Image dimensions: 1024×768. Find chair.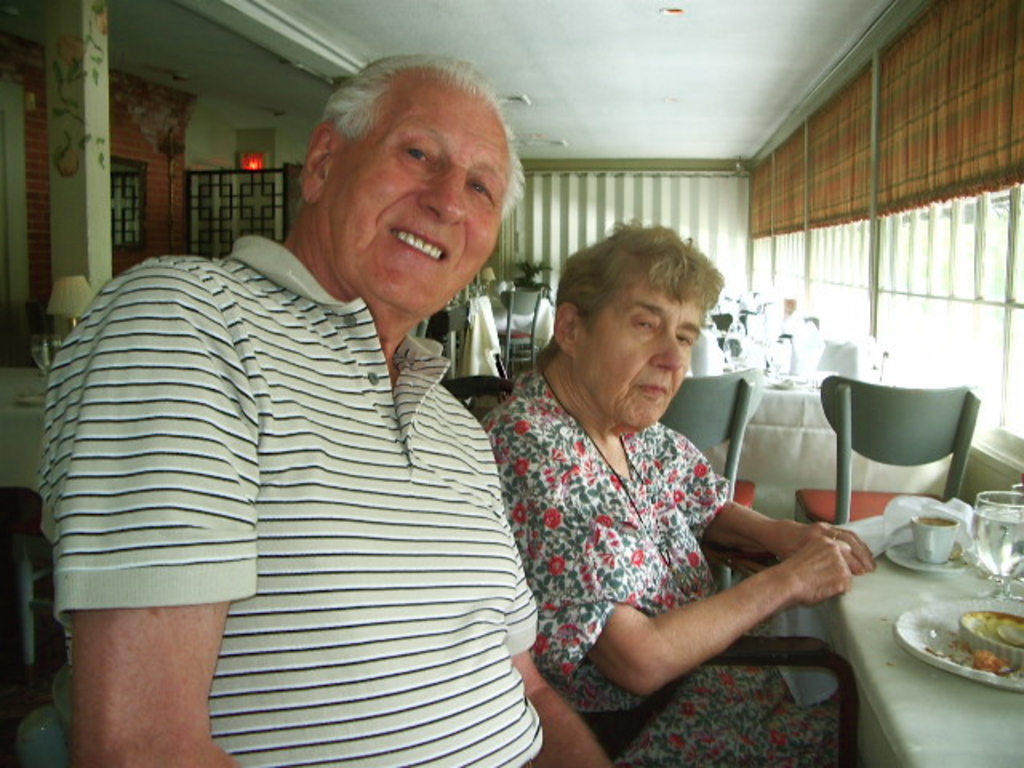
bbox(827, 346, 994, 539).
